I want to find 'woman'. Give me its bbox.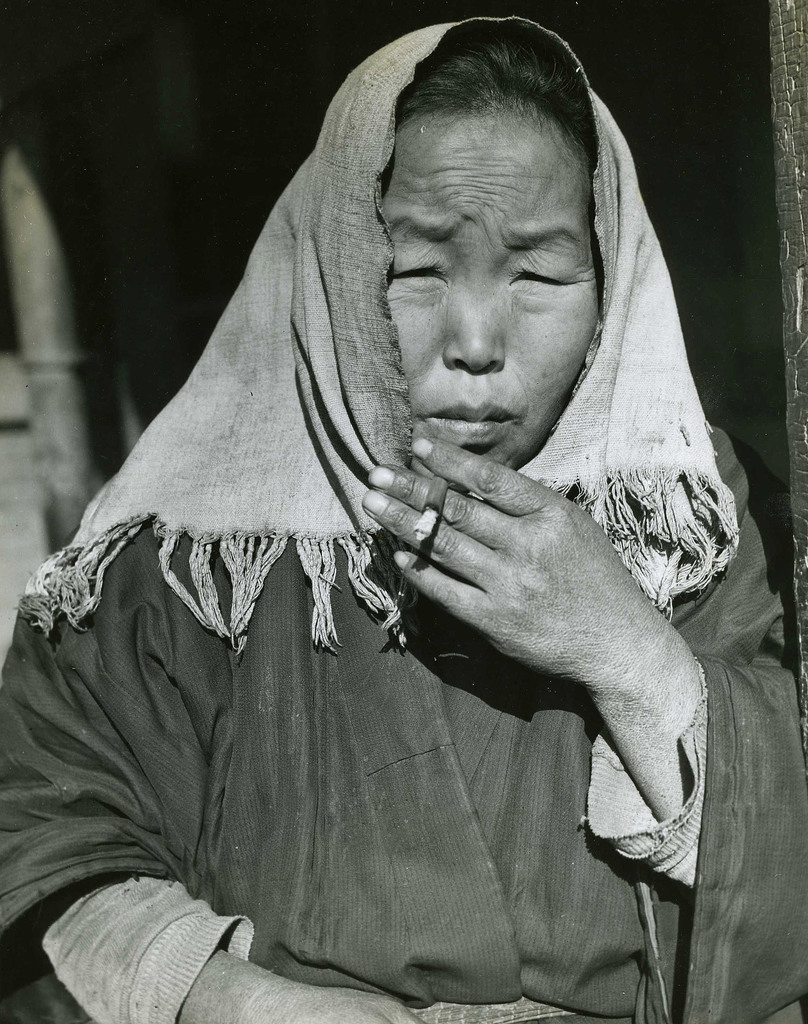
[0, 17, 807, 1023].
